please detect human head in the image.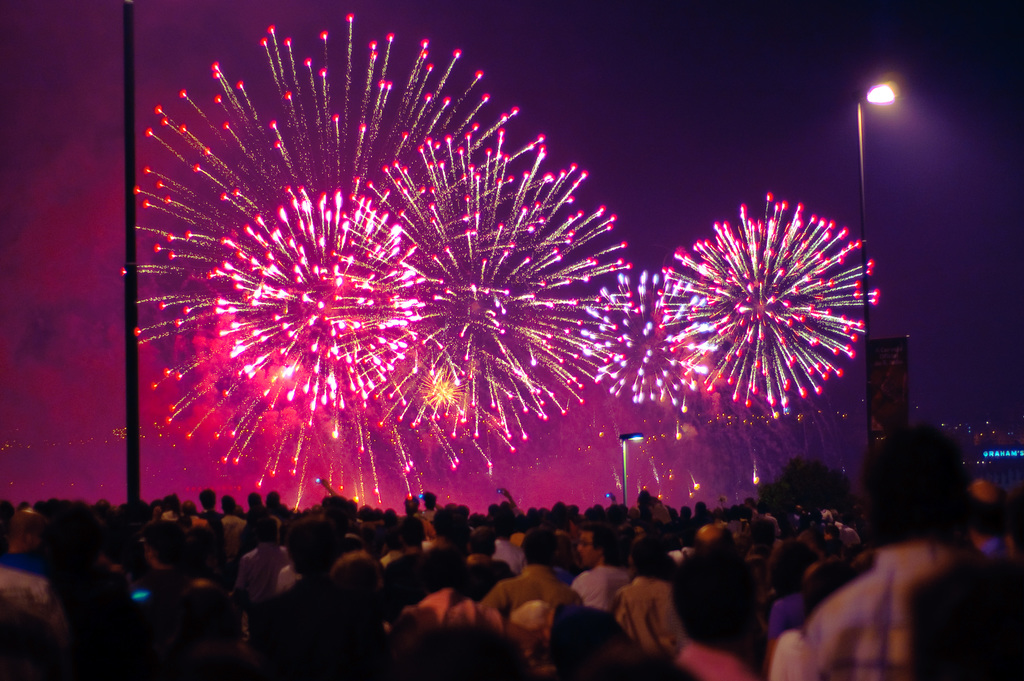
[397,513,425,553].
